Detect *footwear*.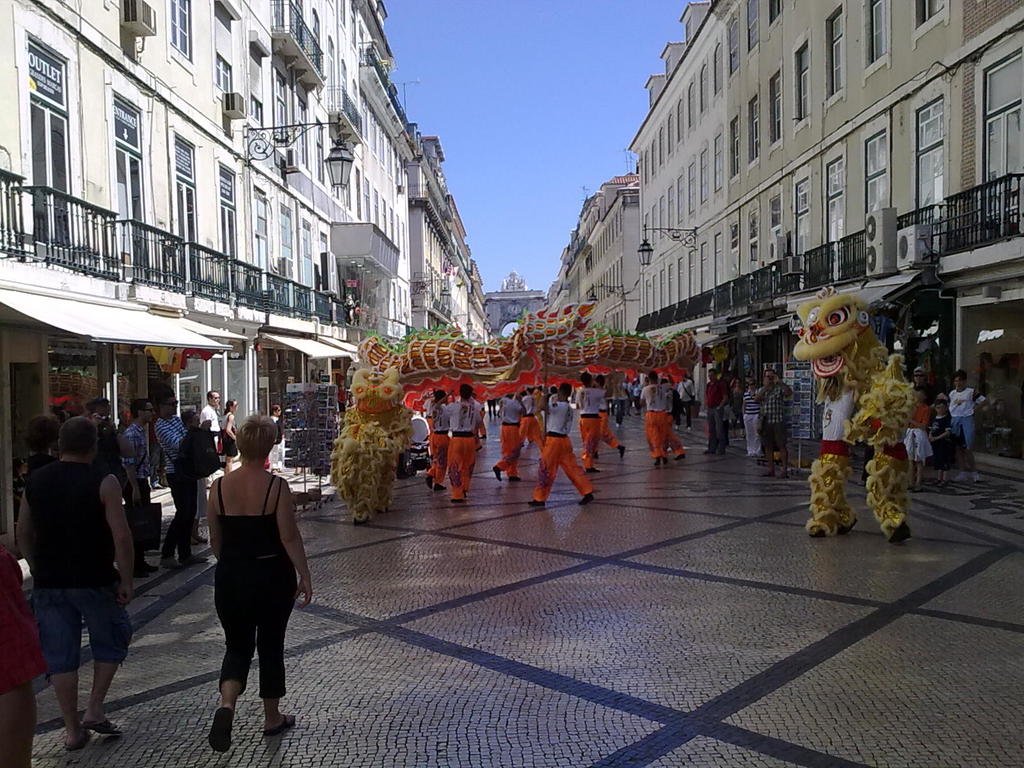
Detected at (492, 466, 496, 478).
